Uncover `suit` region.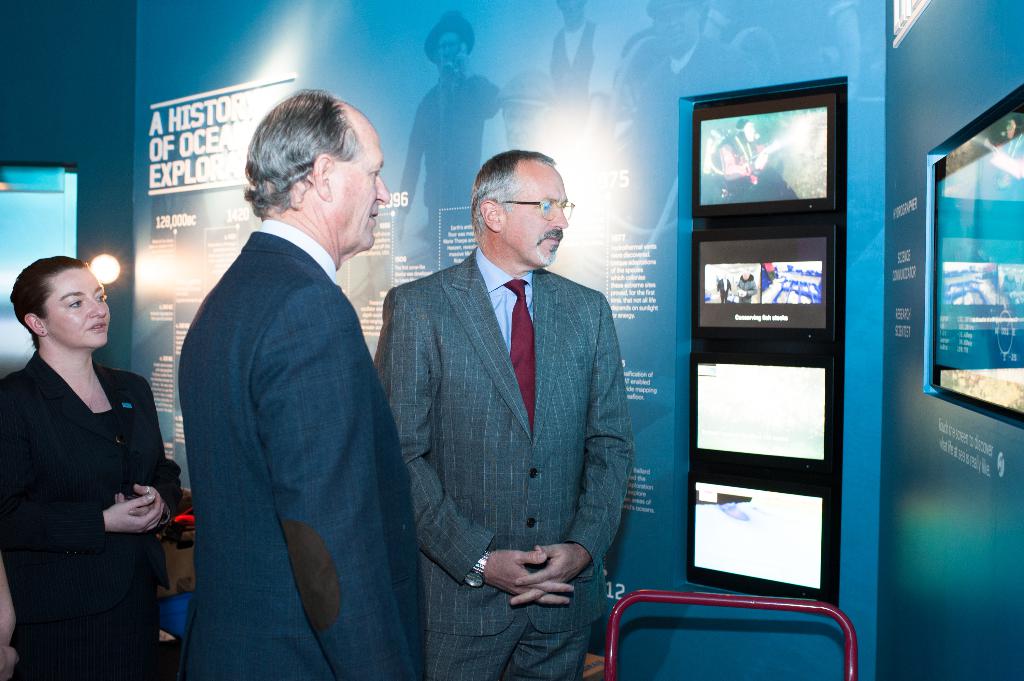
Uncovered: [175, 209, 434, 680].
